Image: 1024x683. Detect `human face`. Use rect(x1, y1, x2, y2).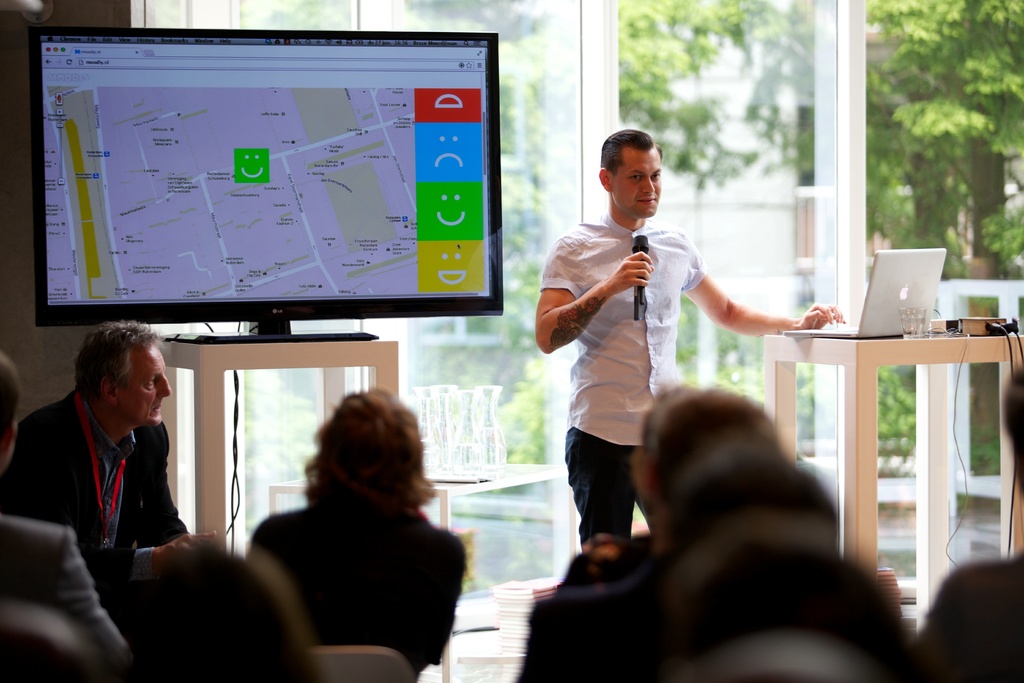
rect(115, 342, 172, 429).
